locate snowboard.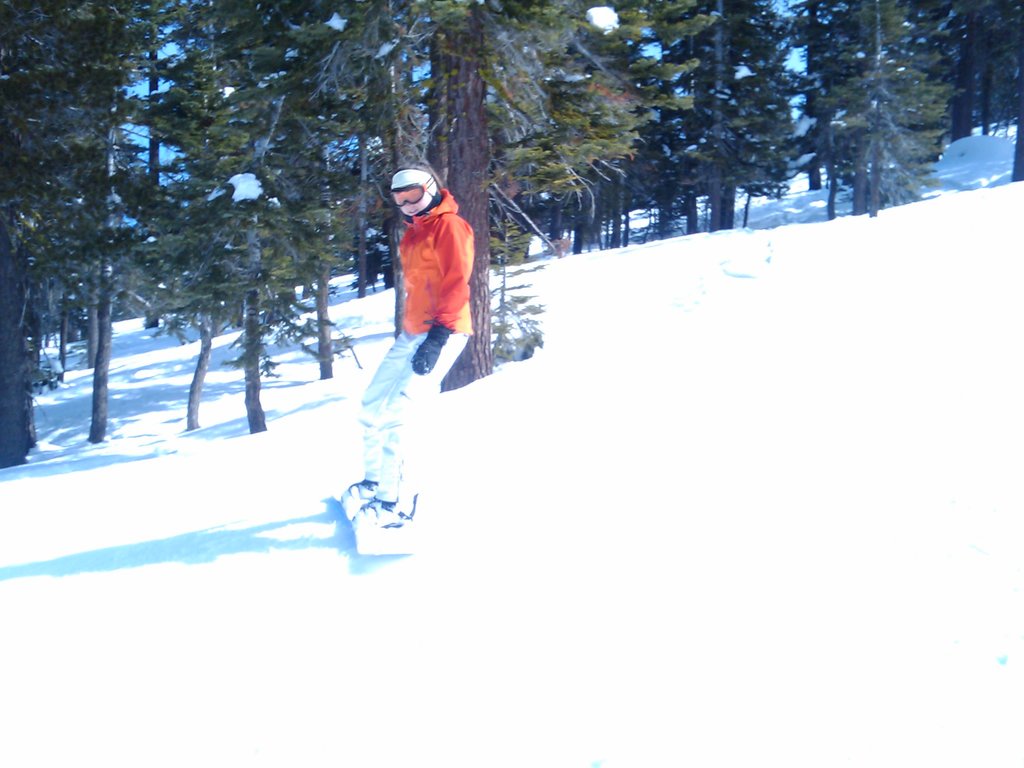
Bounding box: {"left": 332, "top": 482, "right": 410, "bottom": 556}.
